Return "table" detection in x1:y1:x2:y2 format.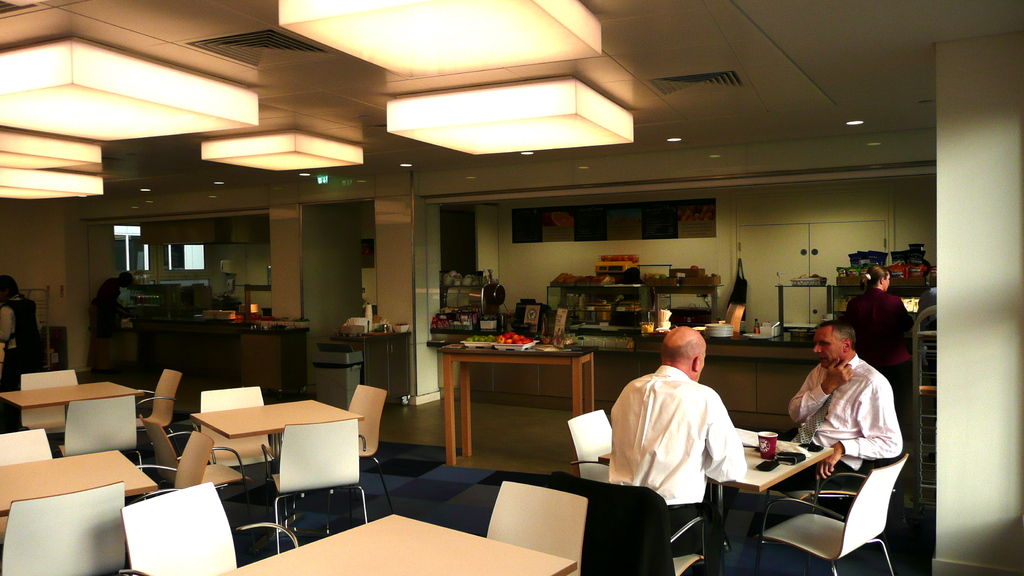
717:434:838:497.
